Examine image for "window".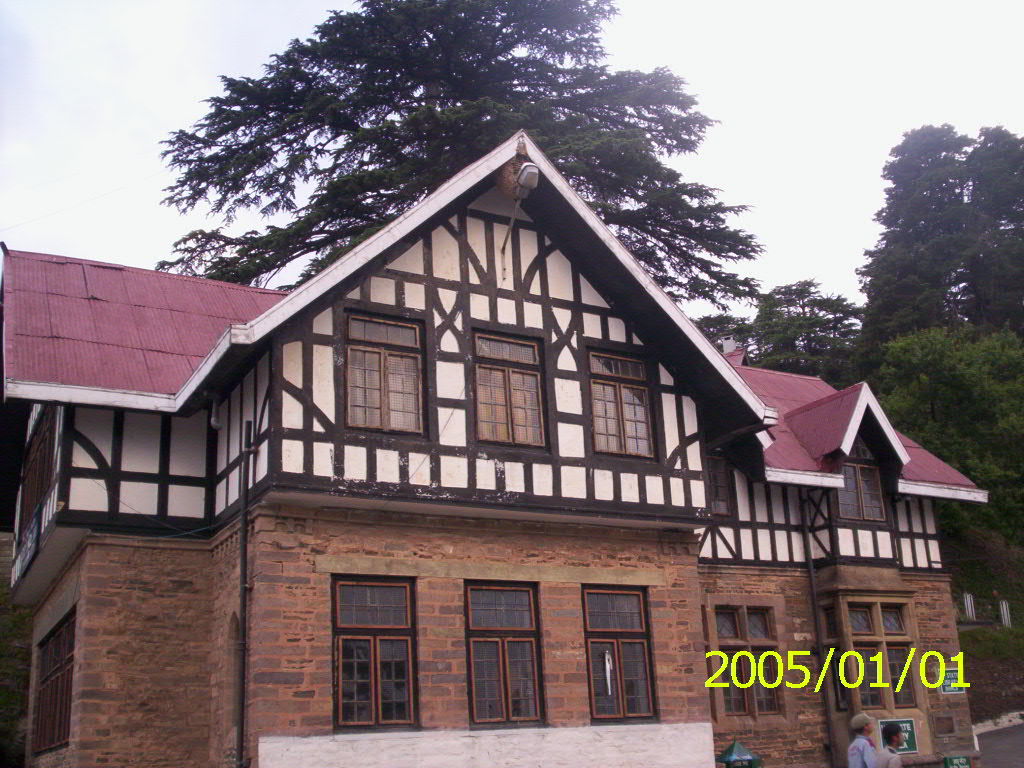
Examination result: locate(584, 352, 660, 460).
